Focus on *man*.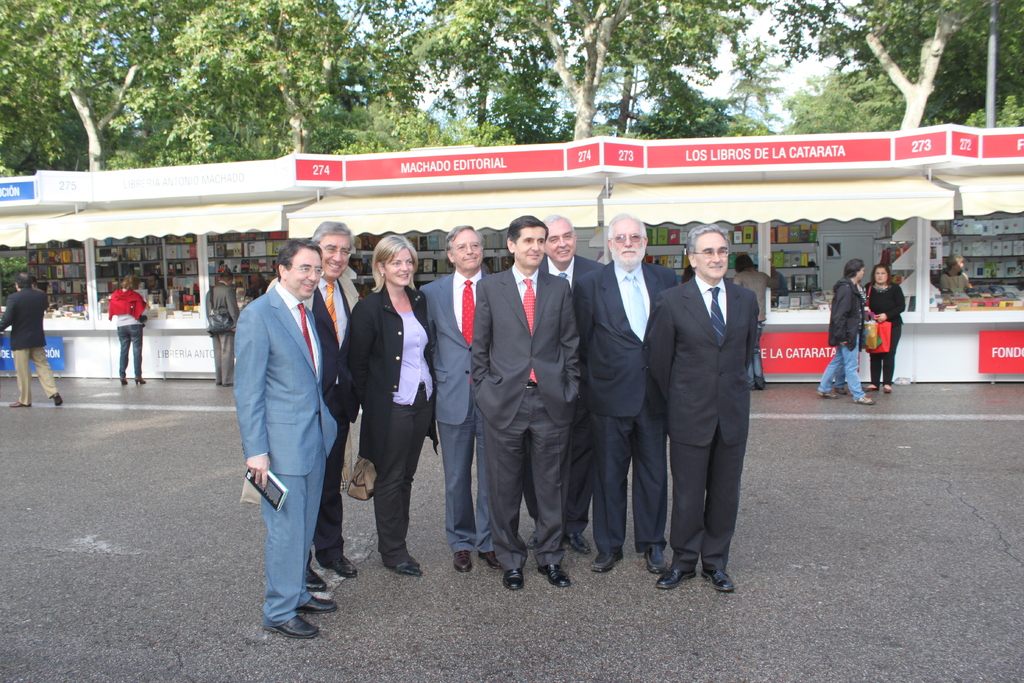
Focused at <region>819, 259, 871, 411</region>.
